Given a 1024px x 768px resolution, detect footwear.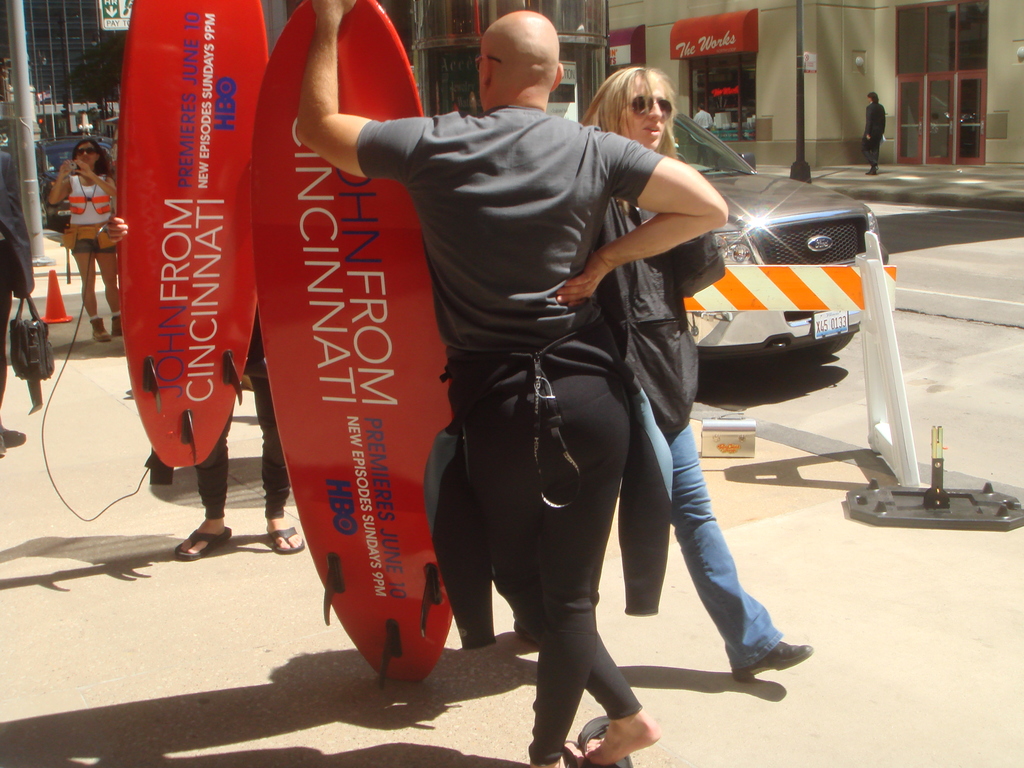
{"x1": 175, "y1": 529, "x2": 234, "y2": 564}.
